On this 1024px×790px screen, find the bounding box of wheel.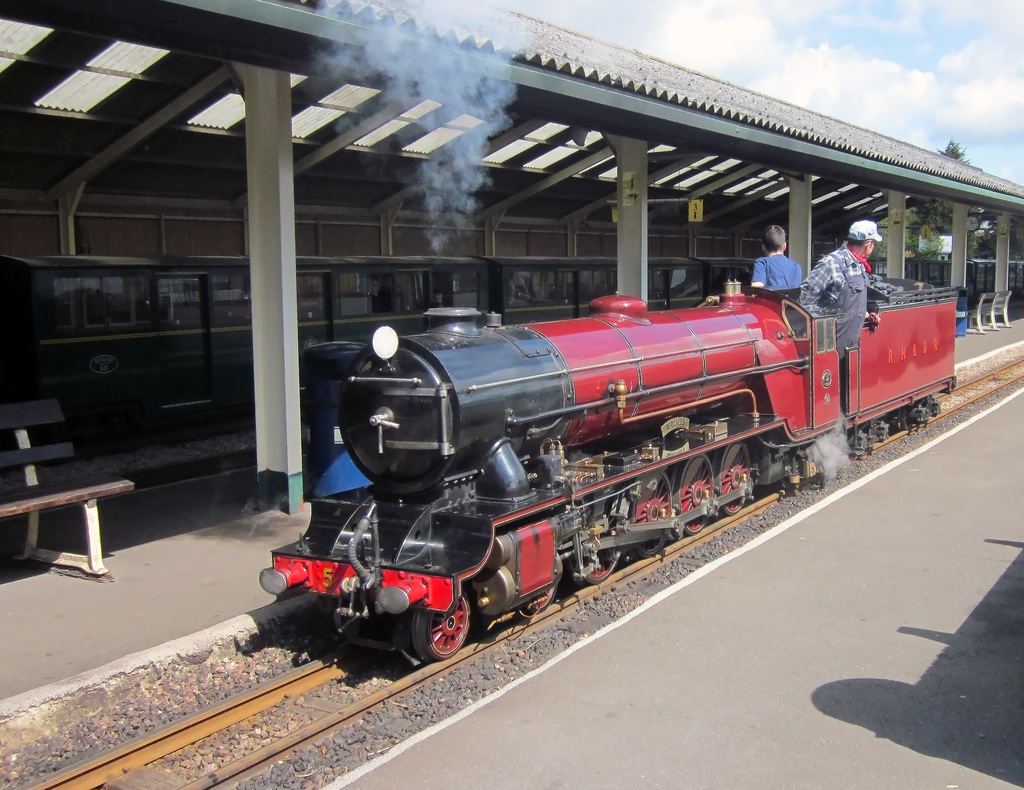
Bounding box: [x1=623, y1=472, x2=676, y2=559].
